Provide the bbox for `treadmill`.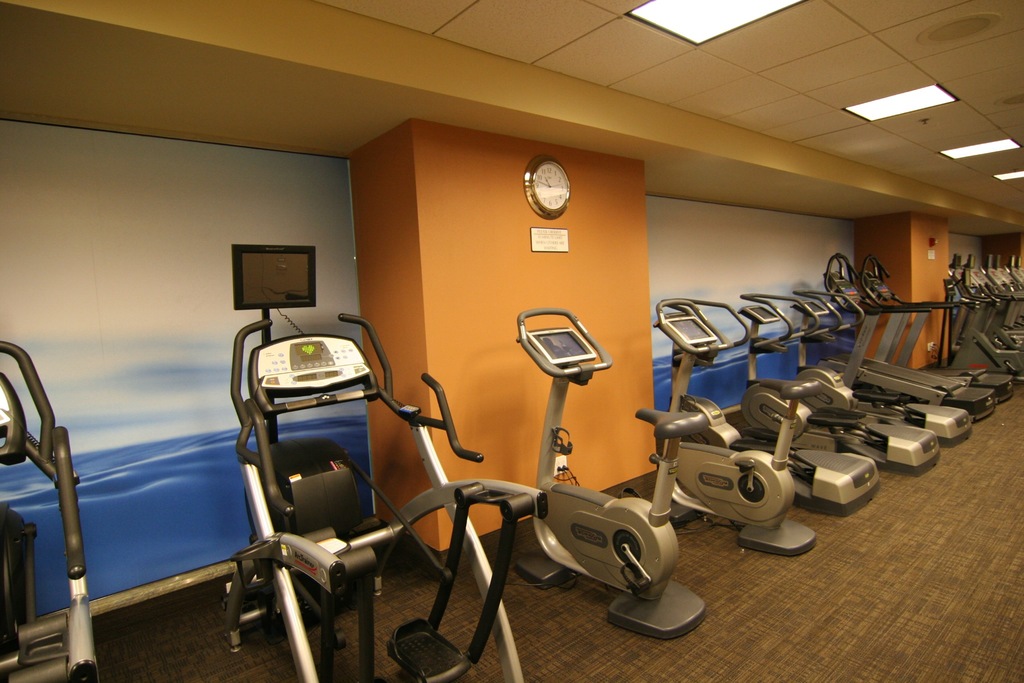
861, 258, 1017, 406.
